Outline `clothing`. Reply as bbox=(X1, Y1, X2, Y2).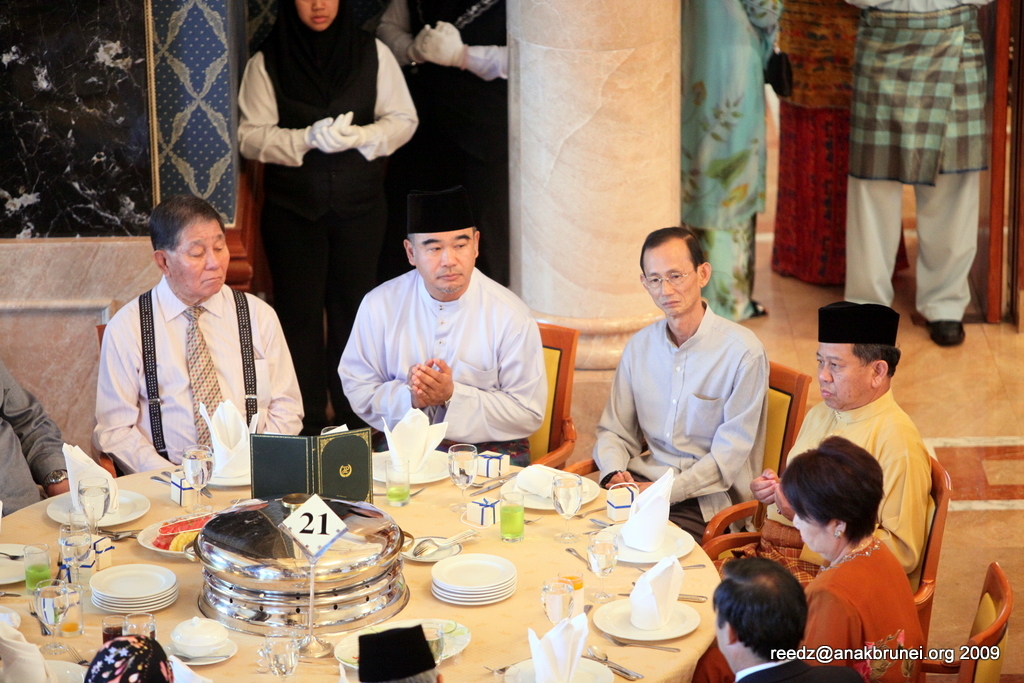
bbox=(765, 388, 948, 594).
